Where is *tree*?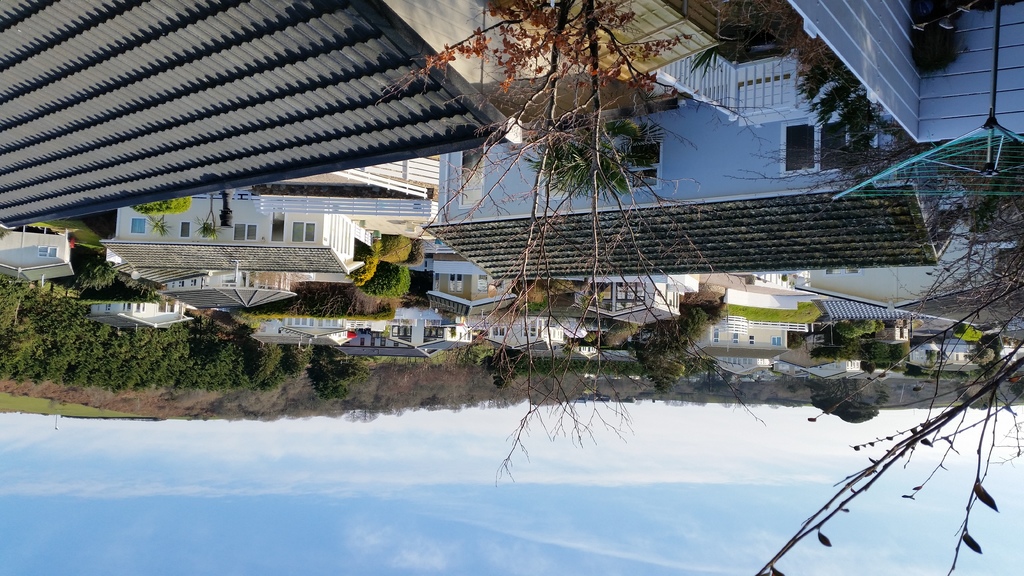
<region>191, 192, 228, 239</region>.
